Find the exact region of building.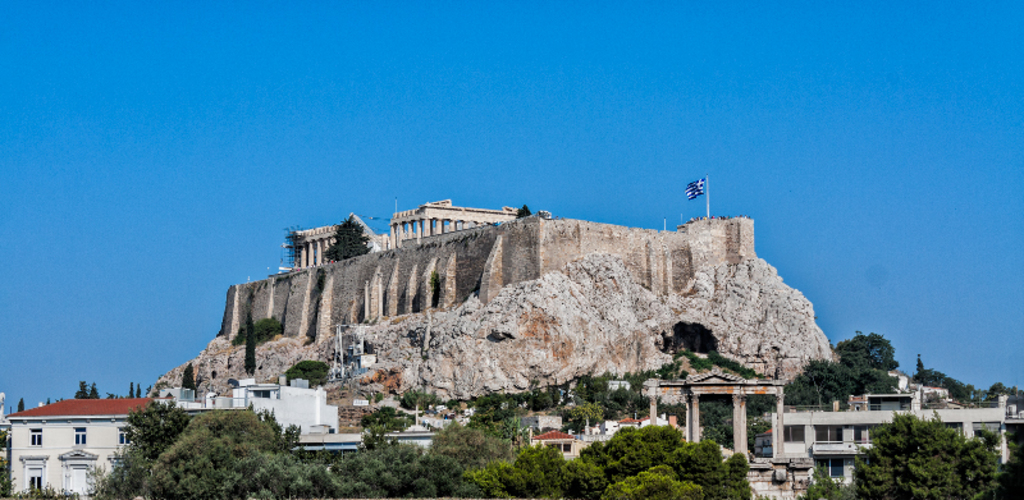
Exact region: region(179, 371, 436, 453).
